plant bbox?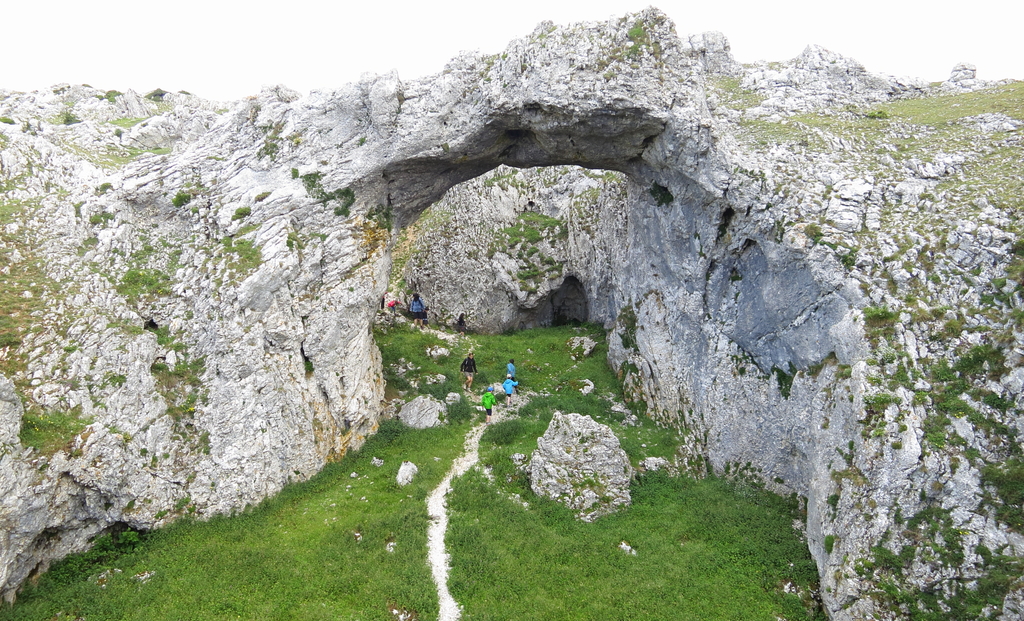
260/139/277/161
